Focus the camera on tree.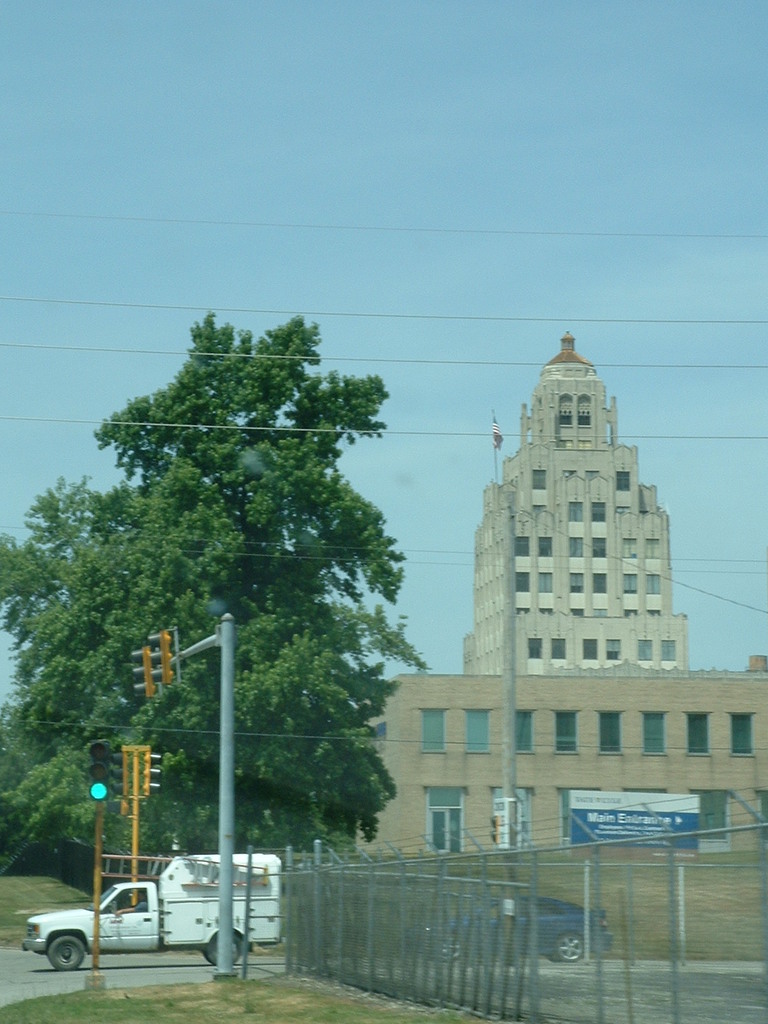
Focus region: locate(47, 280, 436, 820).
